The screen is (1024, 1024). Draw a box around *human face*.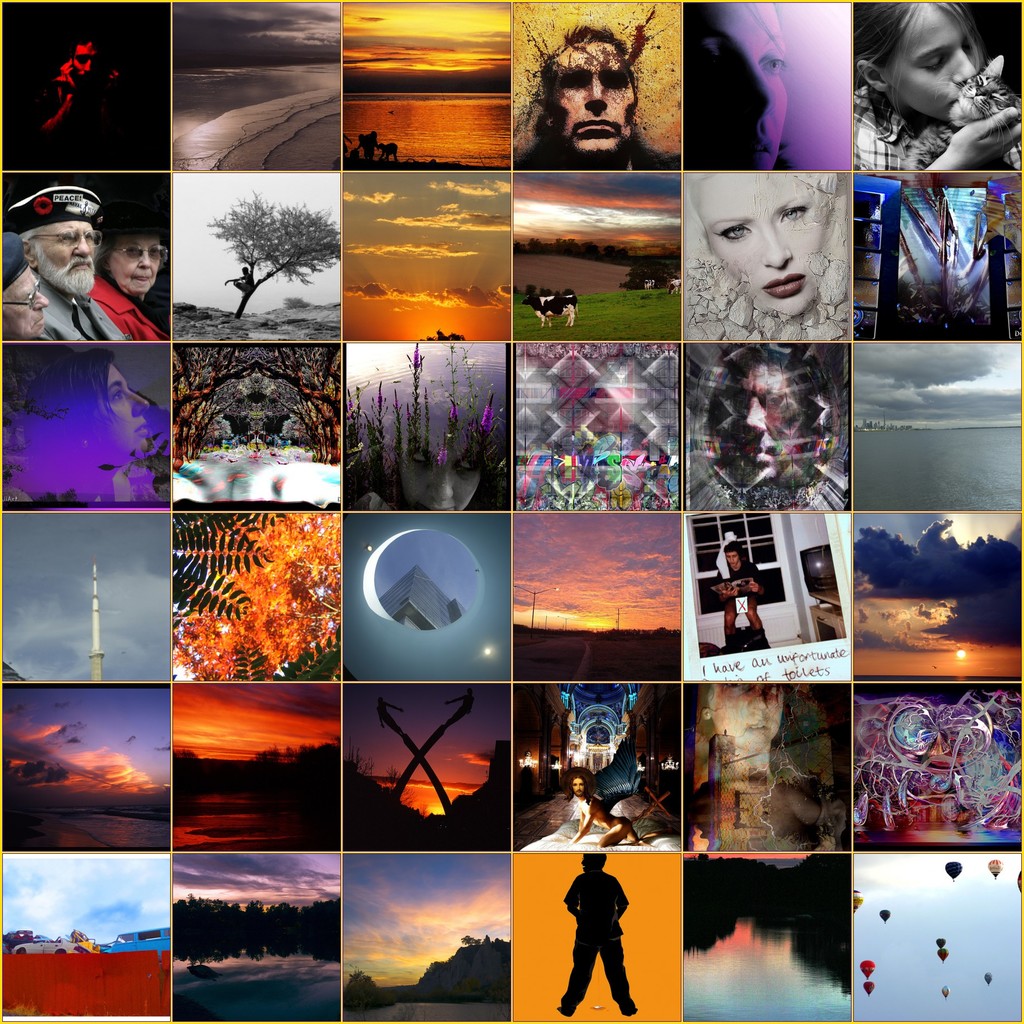
select_region(884, 4, 977, 118).
